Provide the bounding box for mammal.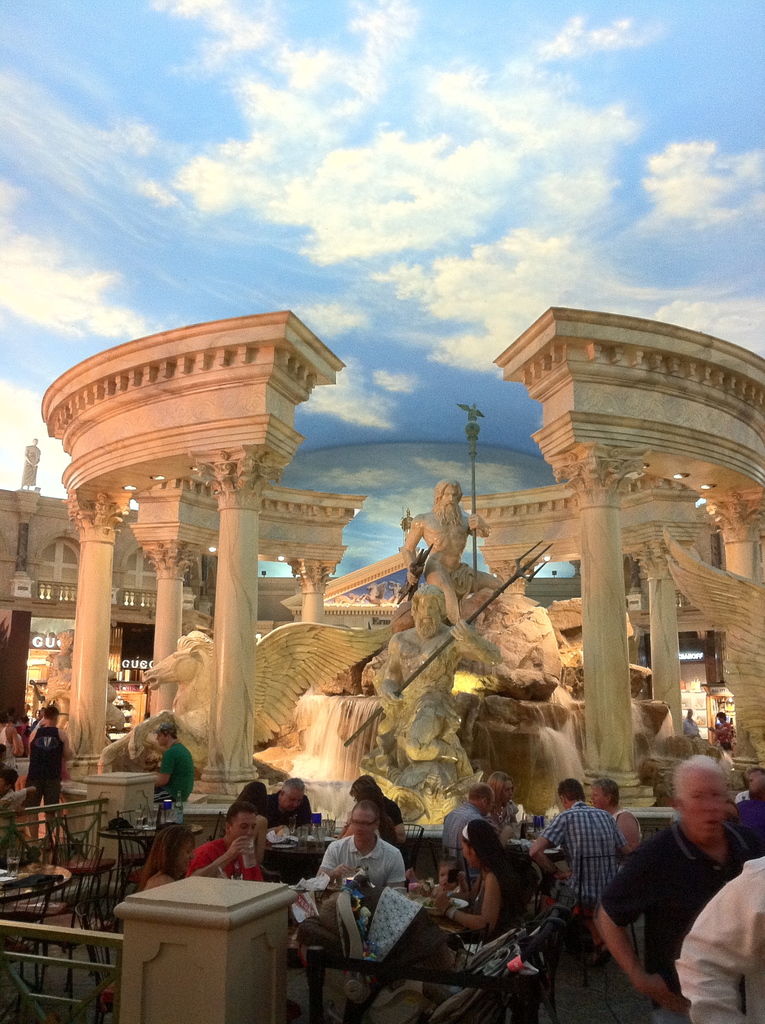
(x1=440, y1=780, x2=492, y2=871).
